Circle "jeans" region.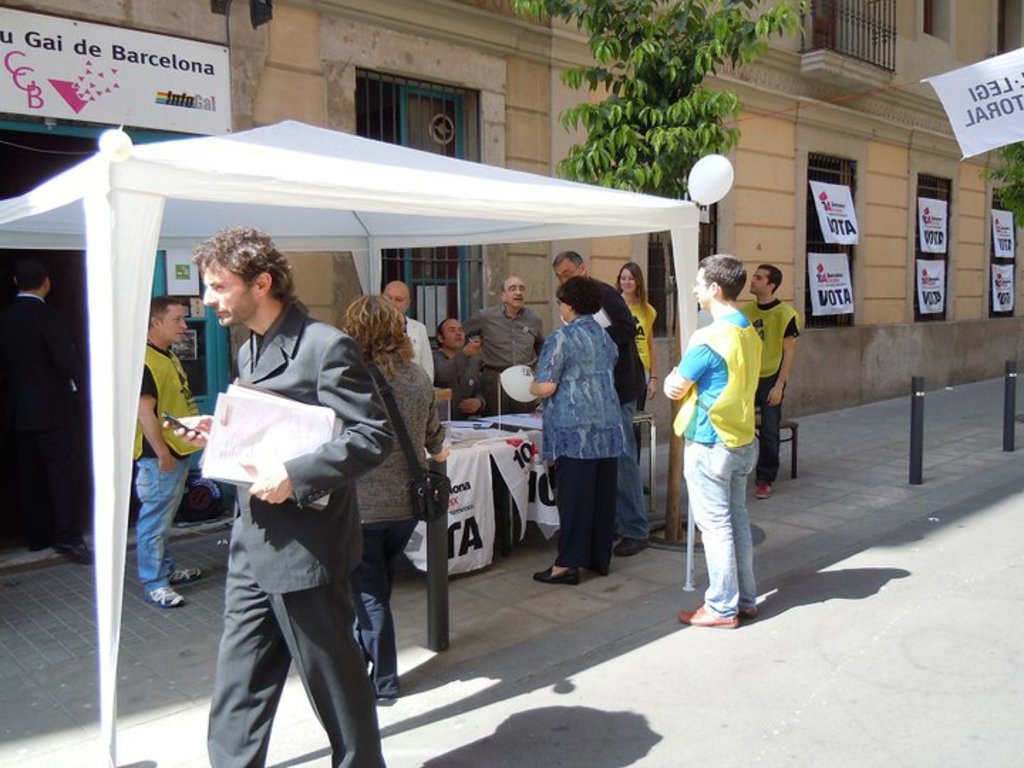
Region: {"left": 754, "top": 381, "right": 785, "bottom": 484}.
